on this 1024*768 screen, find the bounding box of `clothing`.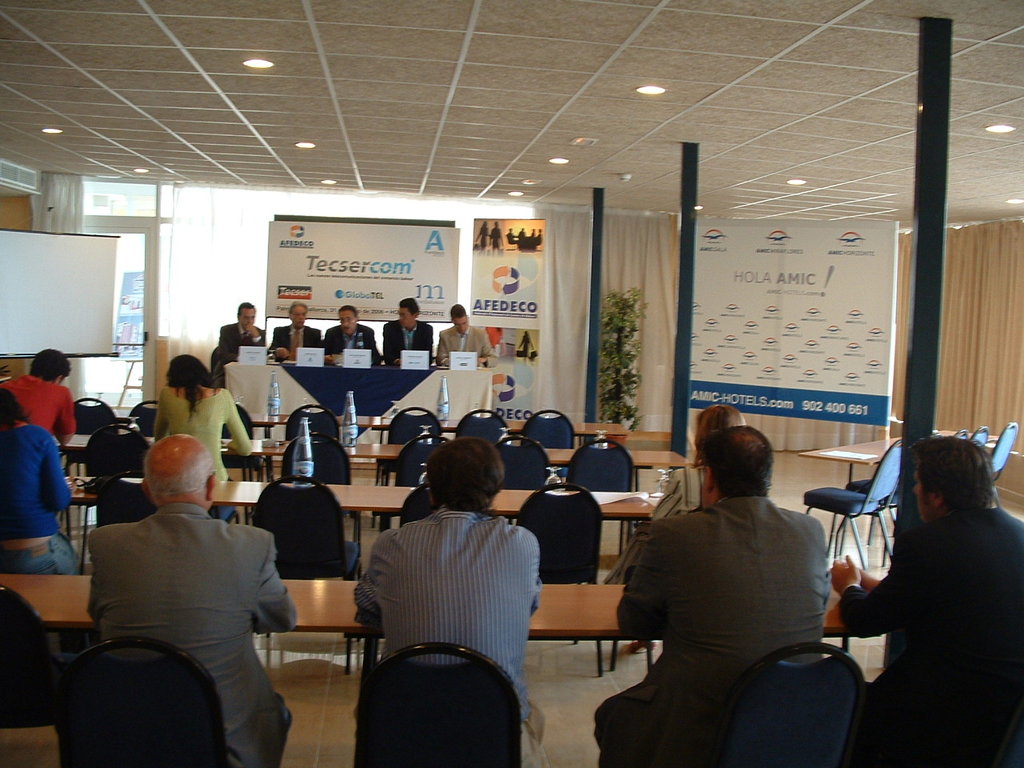
Bounding box: Rect(69, 473, 294, 746).
